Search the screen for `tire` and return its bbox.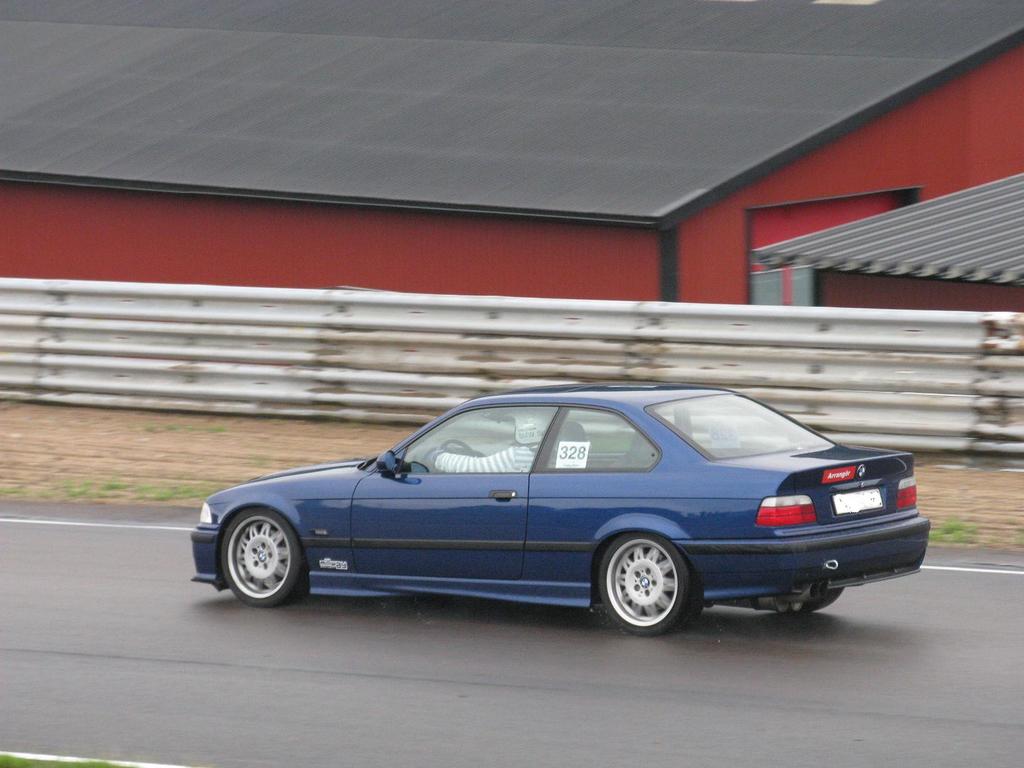
Found: 598,531,701,639.
